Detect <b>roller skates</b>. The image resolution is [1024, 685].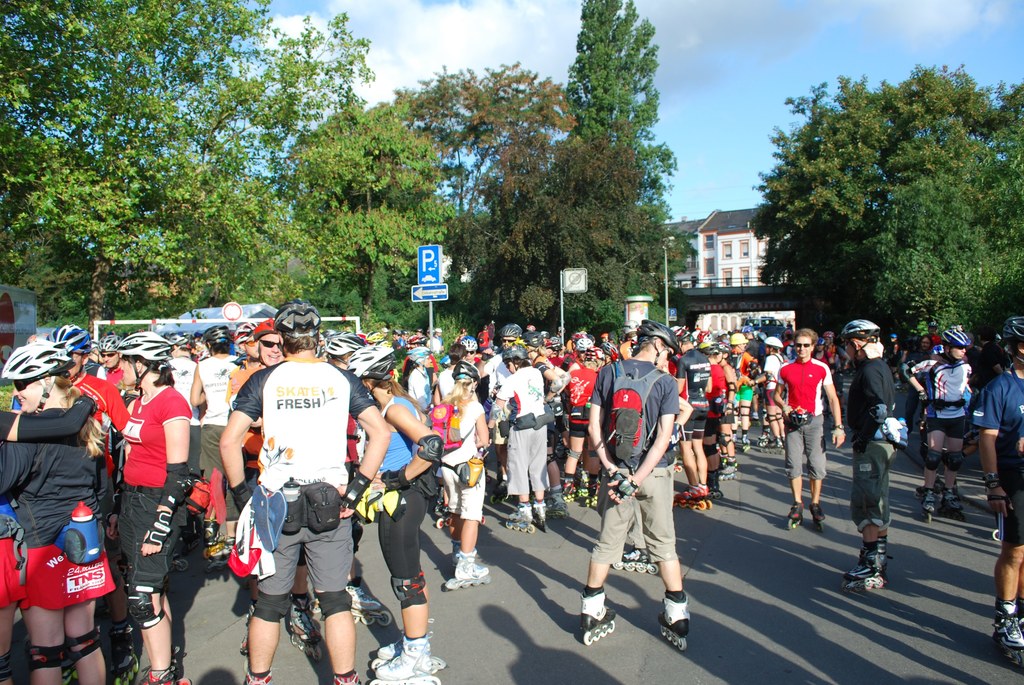
(x1=332, y1=673, x2=362, y2=684).
